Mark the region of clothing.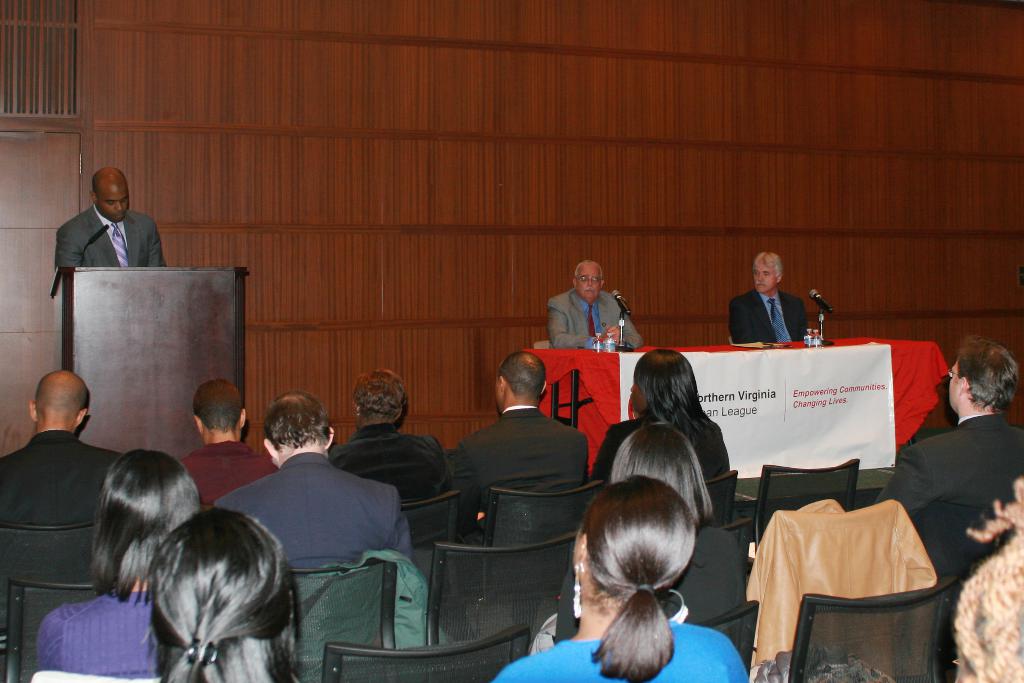
Region: x1=171 y1=435 x2=281 y2=516.
